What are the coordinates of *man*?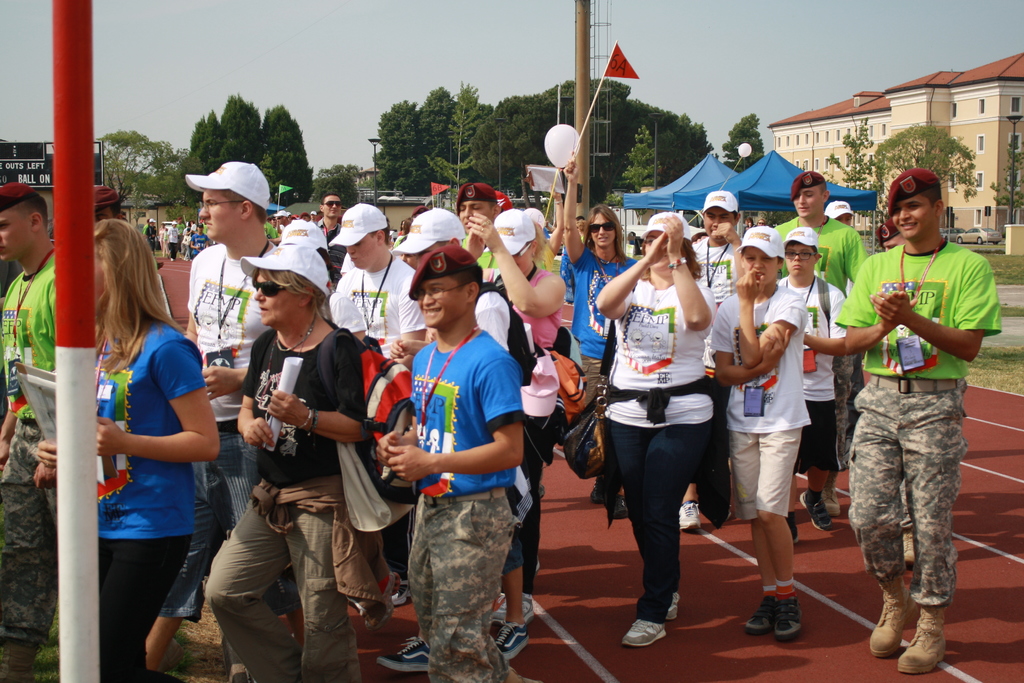
pyautogui.locateOnScreen(365, 261, 514, 682).
